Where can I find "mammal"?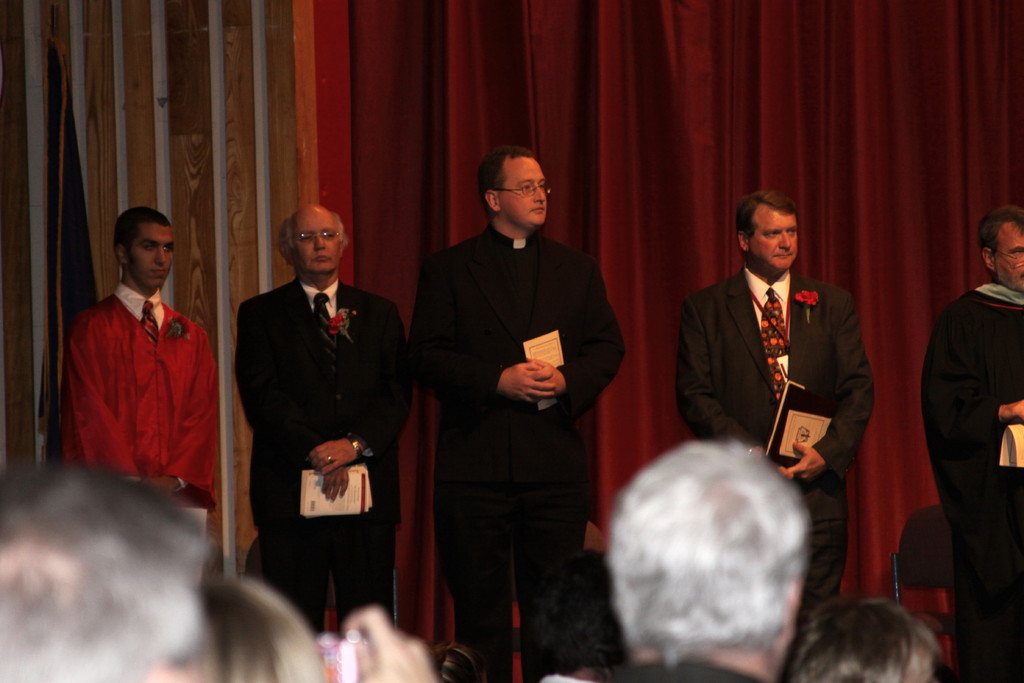
You can find it at {"x1": 921, "y1": 203, "x2": 1023, "y2": 682}.
